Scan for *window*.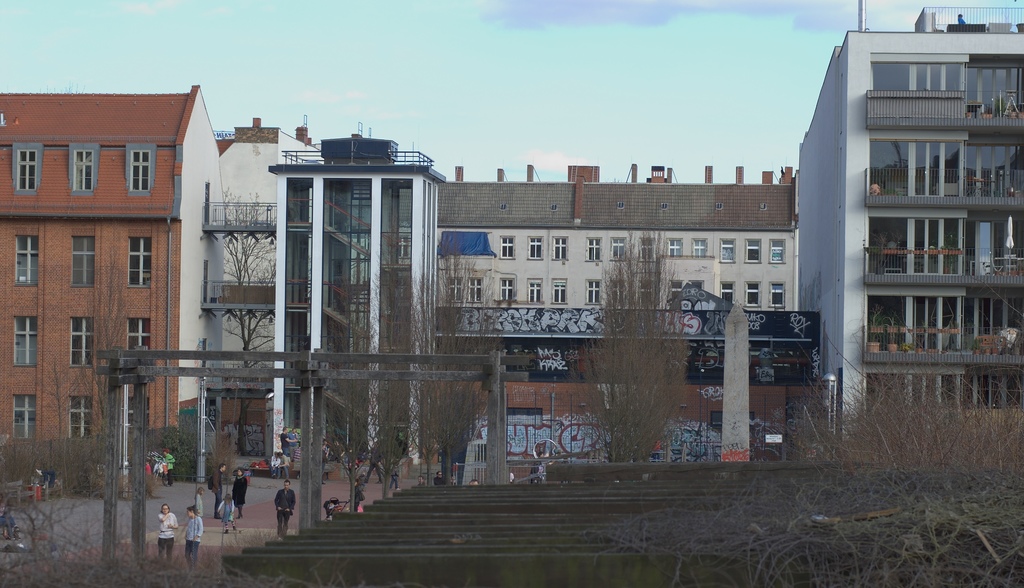
Scan result: (500, 236, 516, 260).
